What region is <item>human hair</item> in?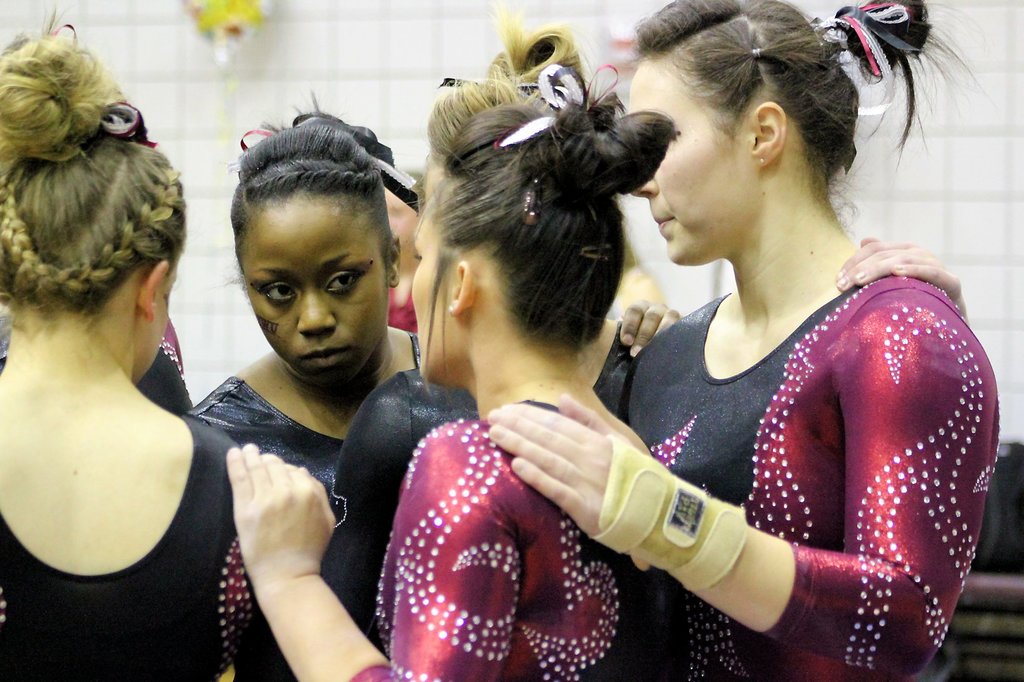
<box>228,86,399,255</box>.
